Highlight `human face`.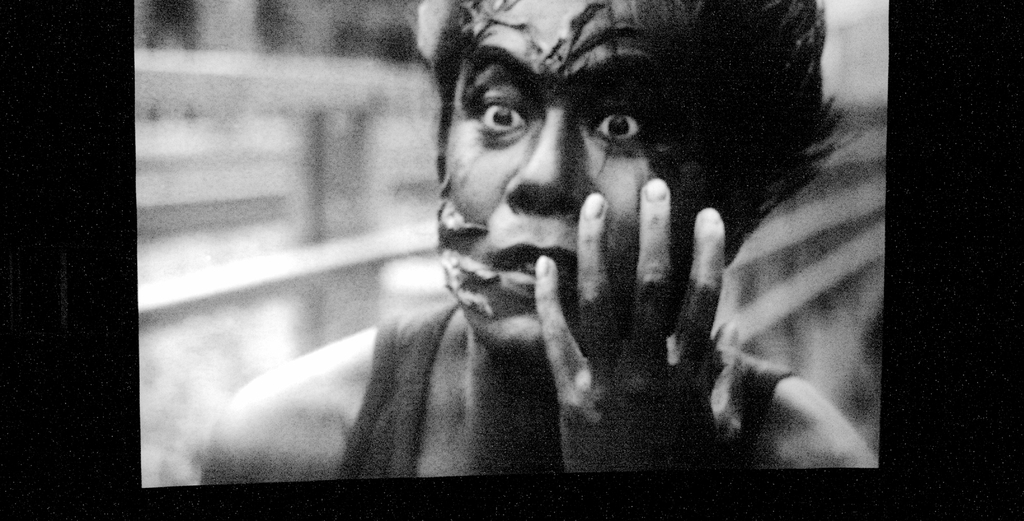
Highlighted region: {"x1": 444, "y1": 0, "x2": 653, "y2": 344}.
